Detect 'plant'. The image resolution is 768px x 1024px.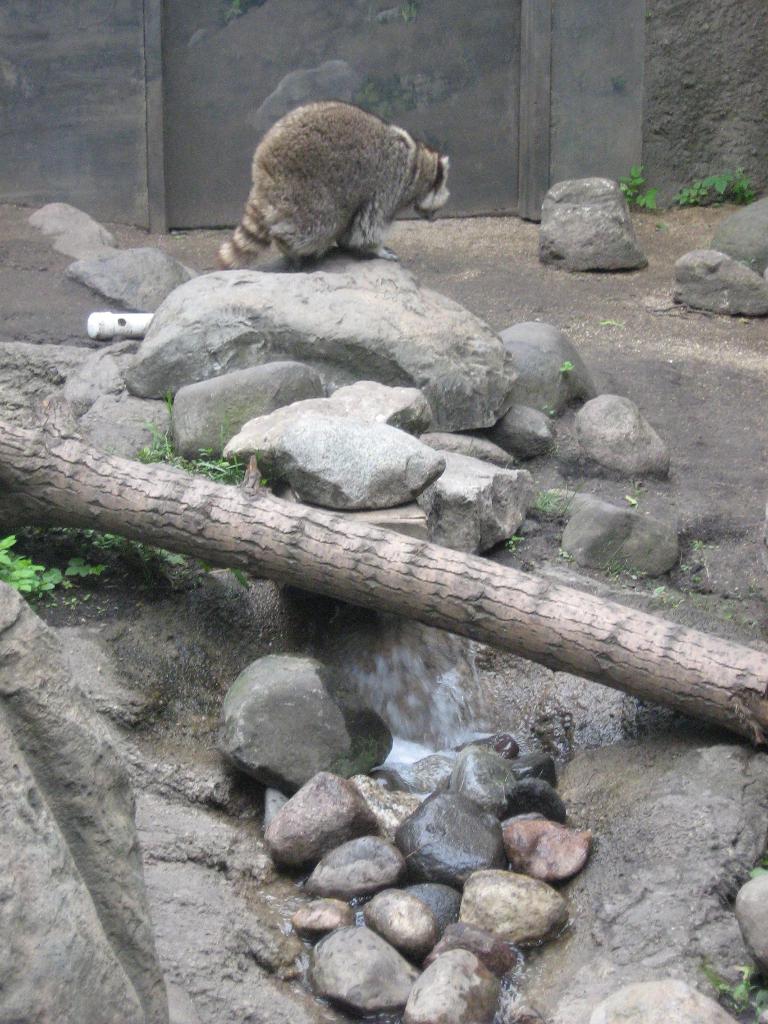
<box>678,561,692,572</box>.
